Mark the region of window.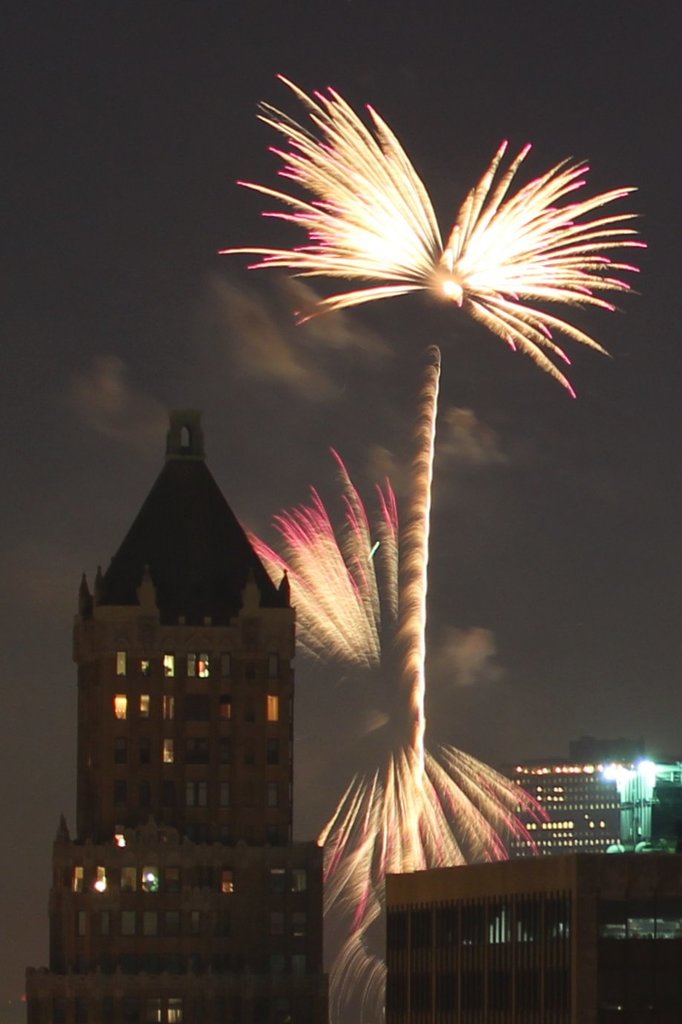
Region: <bbox>164, 657, 174, 682</bbox>.
